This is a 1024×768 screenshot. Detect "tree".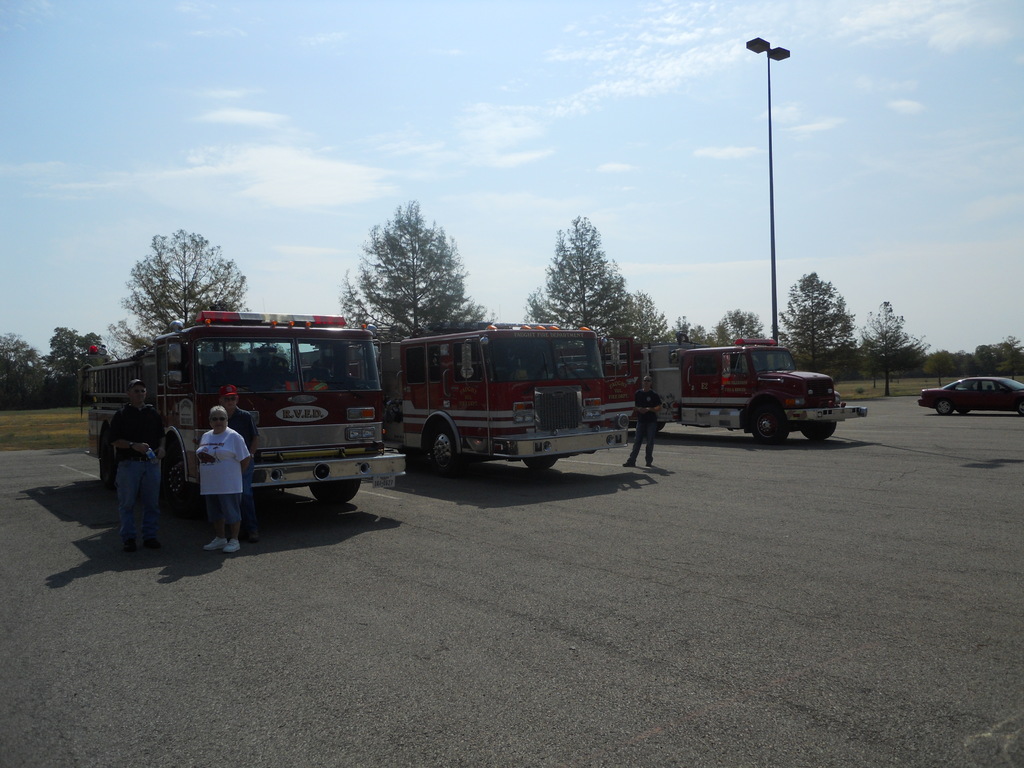
rect(43, 324, 105, 383).
